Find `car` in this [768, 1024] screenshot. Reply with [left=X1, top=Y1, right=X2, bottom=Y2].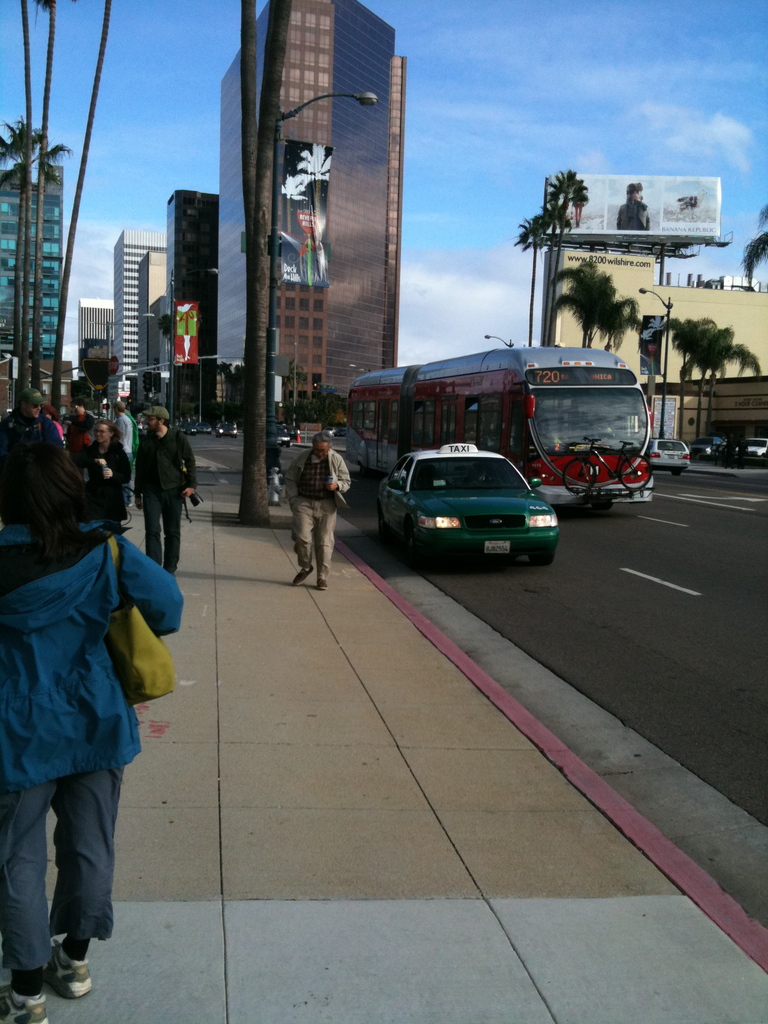
[left=322, top=426, right=336, bottom=435].
